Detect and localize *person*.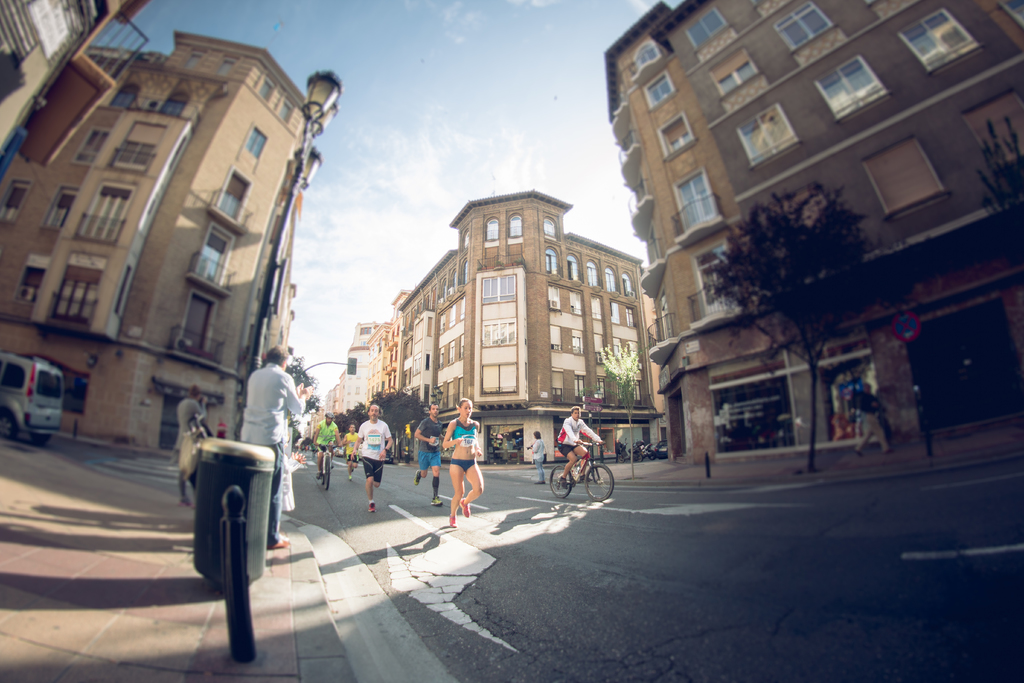
Localized at left=518, top=432, right=546, bottom=483.
